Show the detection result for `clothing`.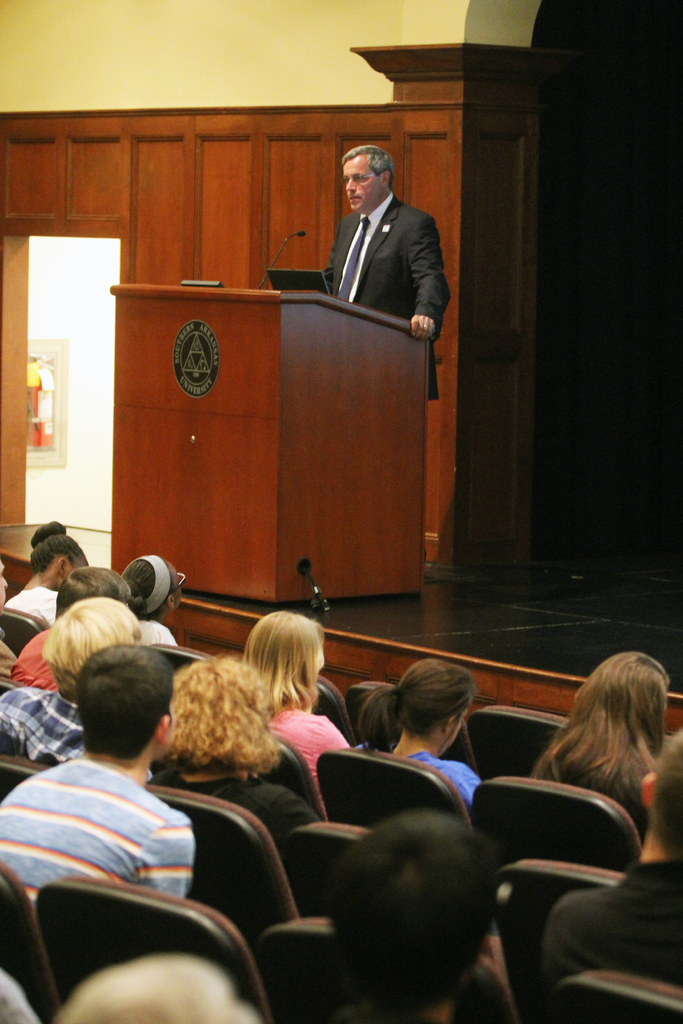
Rect(543, 856, 682, 998).
